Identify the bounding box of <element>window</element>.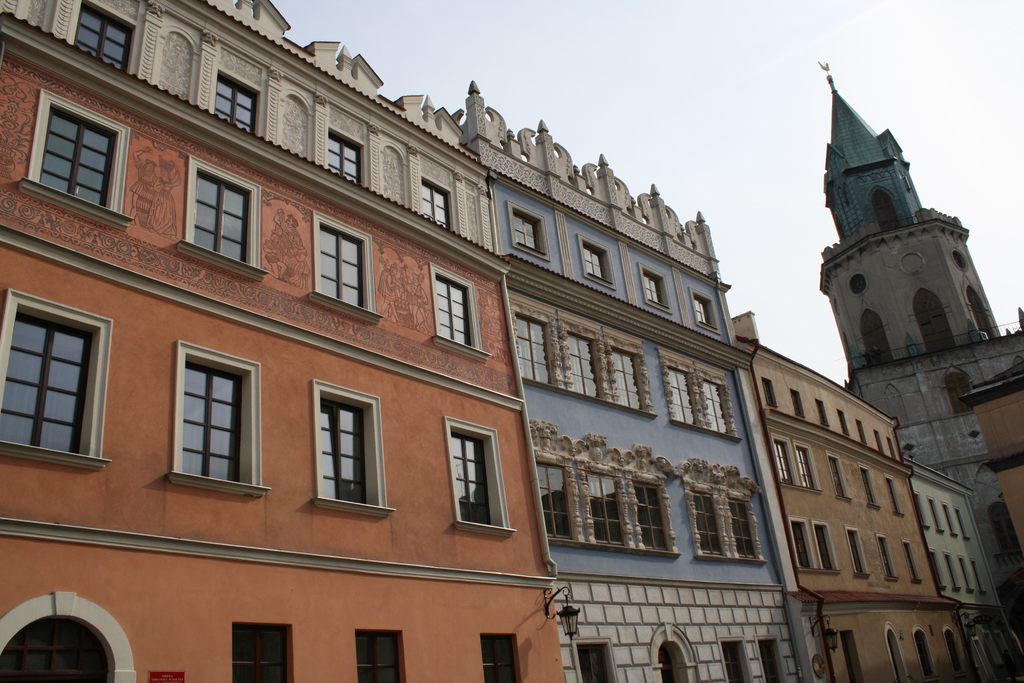
942,551,964,593.
